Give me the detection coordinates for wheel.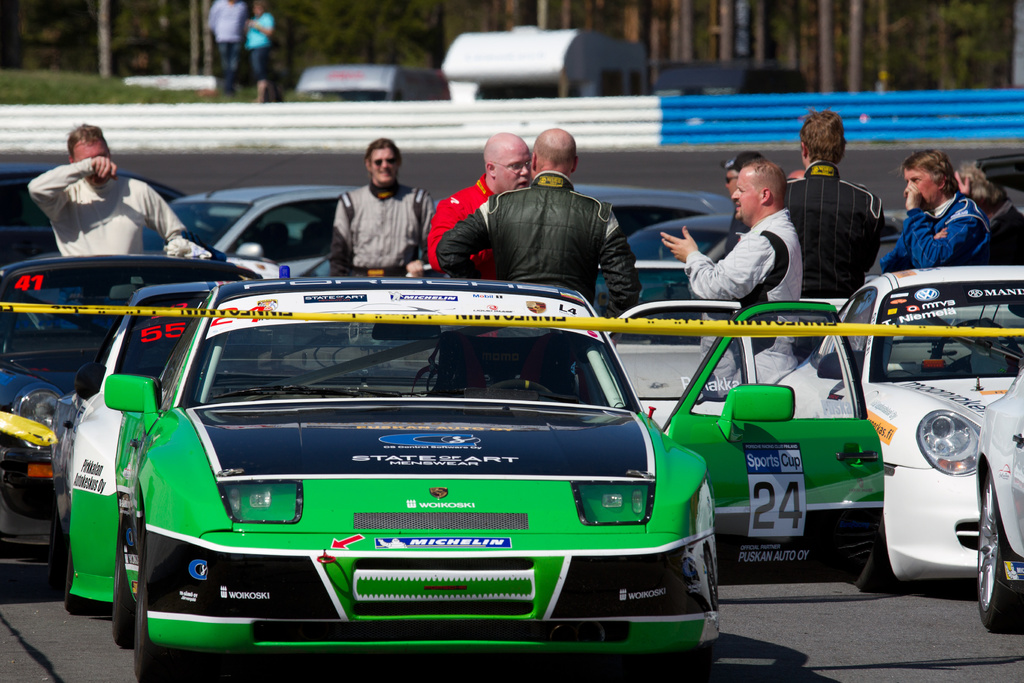
bbox=(488, 378, 555, 393).
